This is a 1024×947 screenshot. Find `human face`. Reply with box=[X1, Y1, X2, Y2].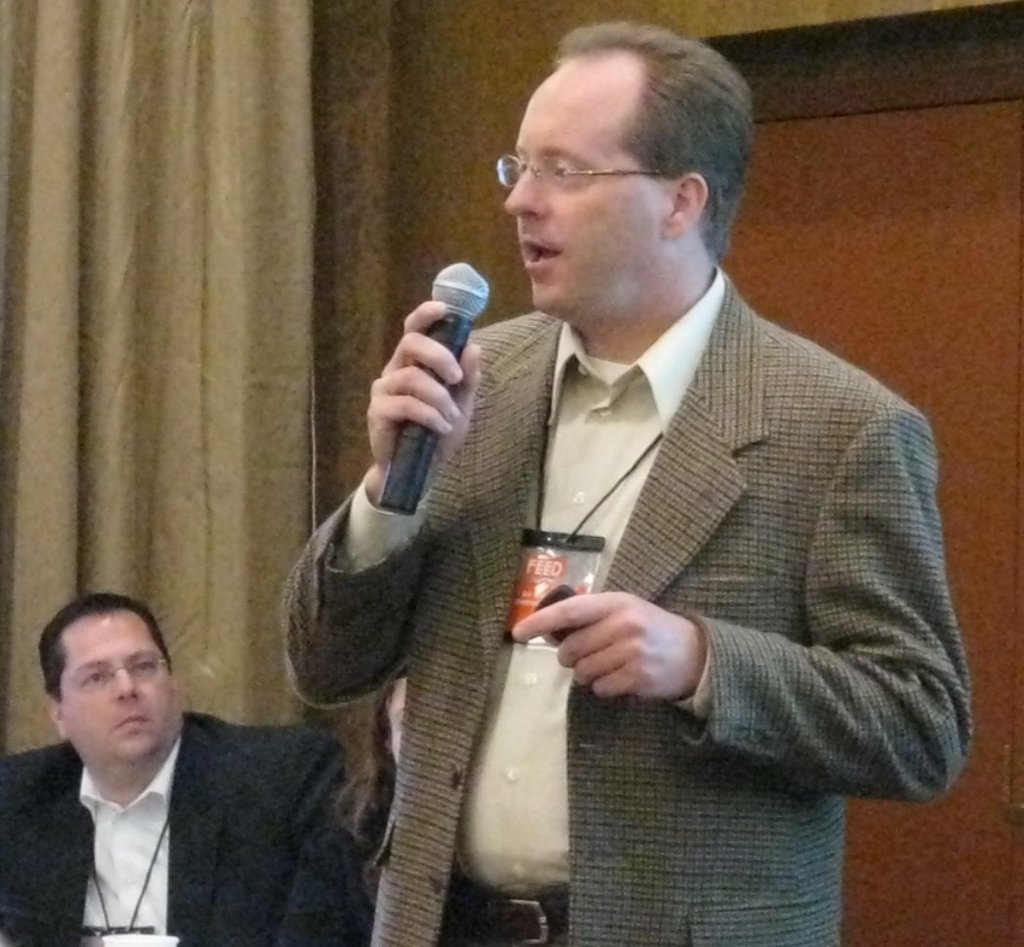
box=[502, 56, 662, 316].
